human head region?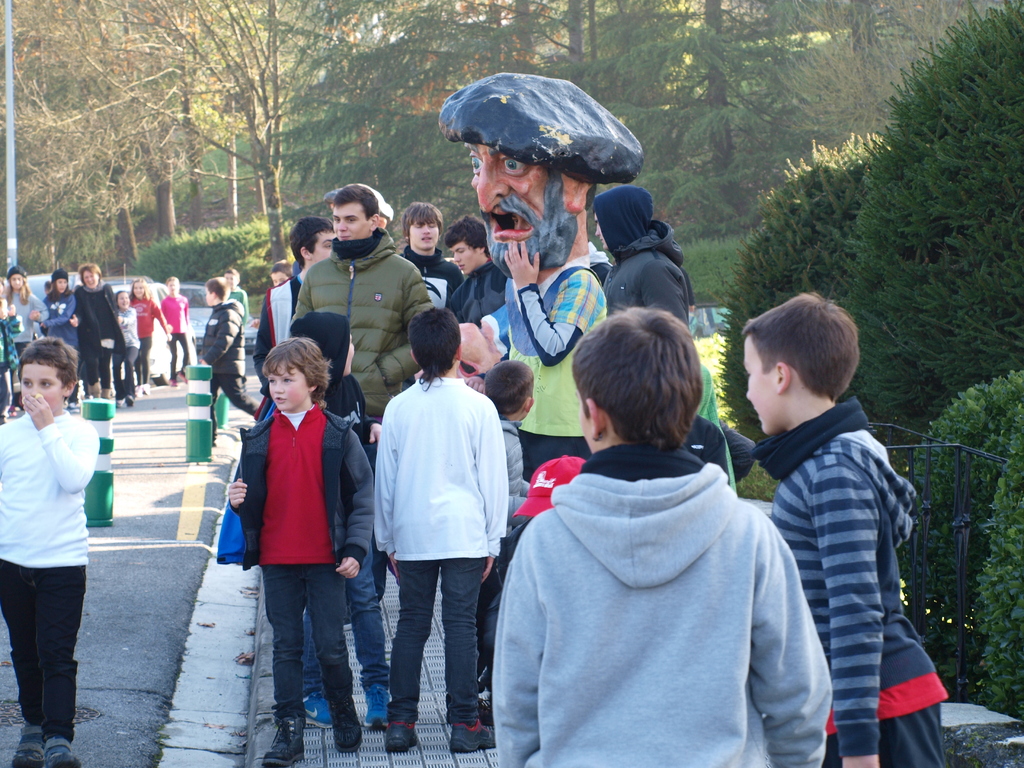
264,339,336,417
